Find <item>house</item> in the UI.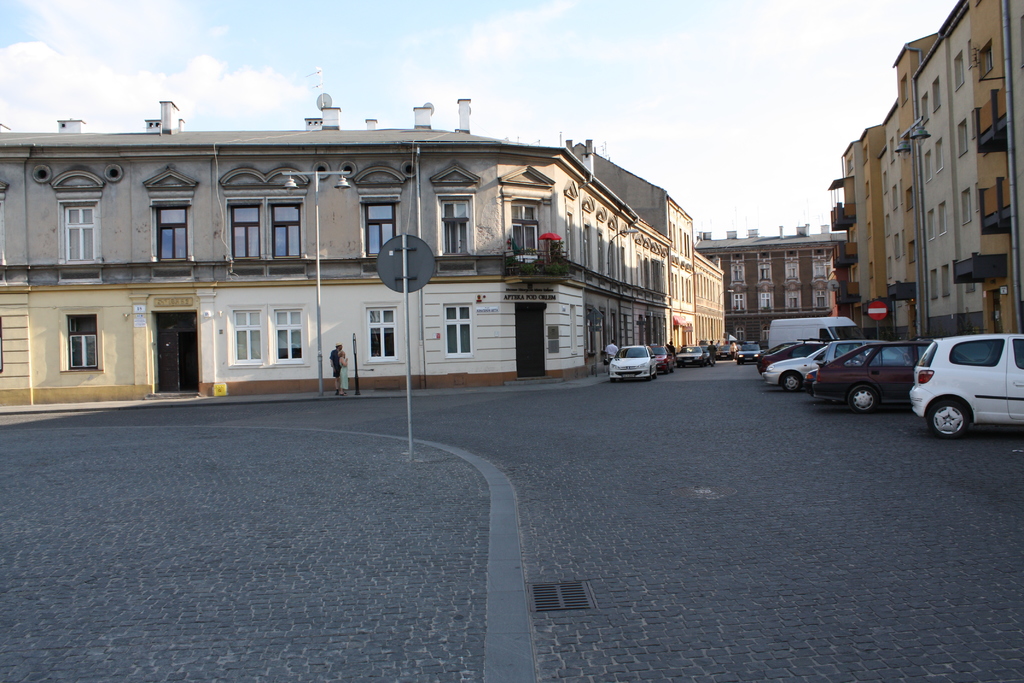
UI element at 692:223:836:352.
